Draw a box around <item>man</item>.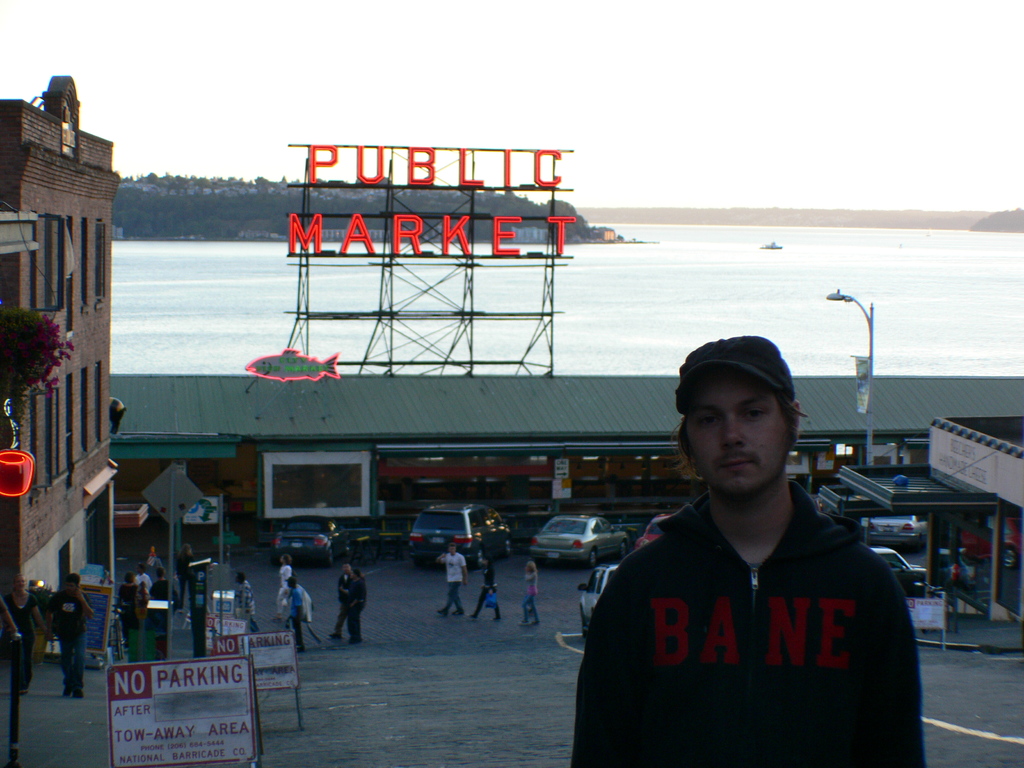
[438,543,472,620].
